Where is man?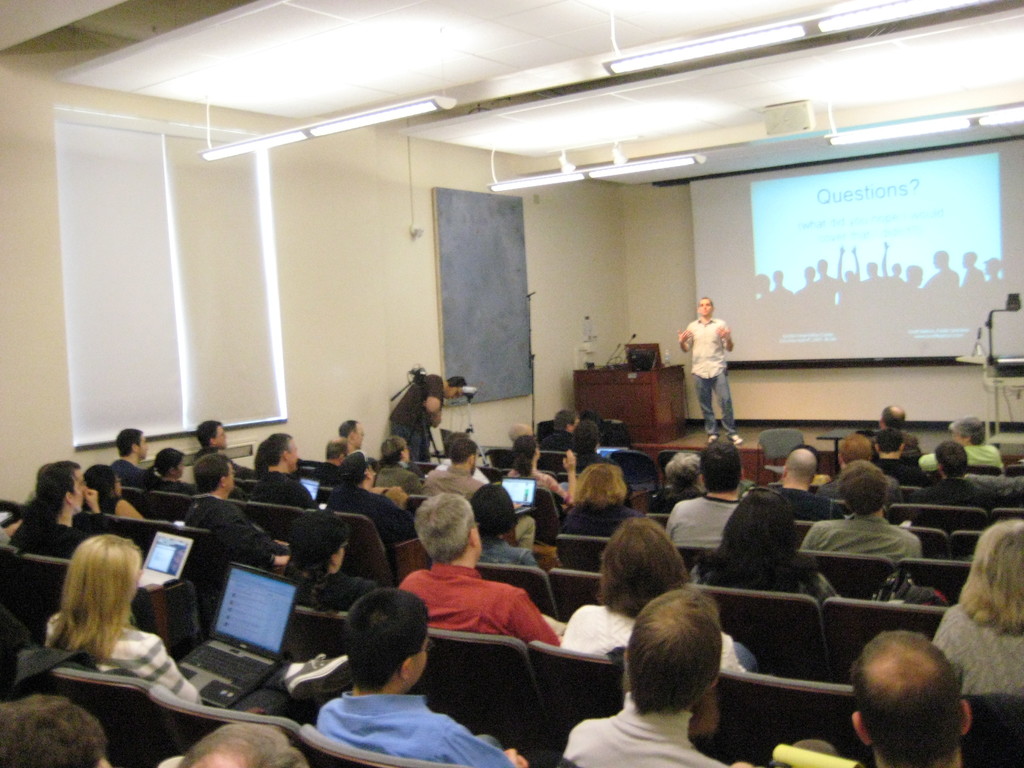
box=[673, 292, 751, 451].
